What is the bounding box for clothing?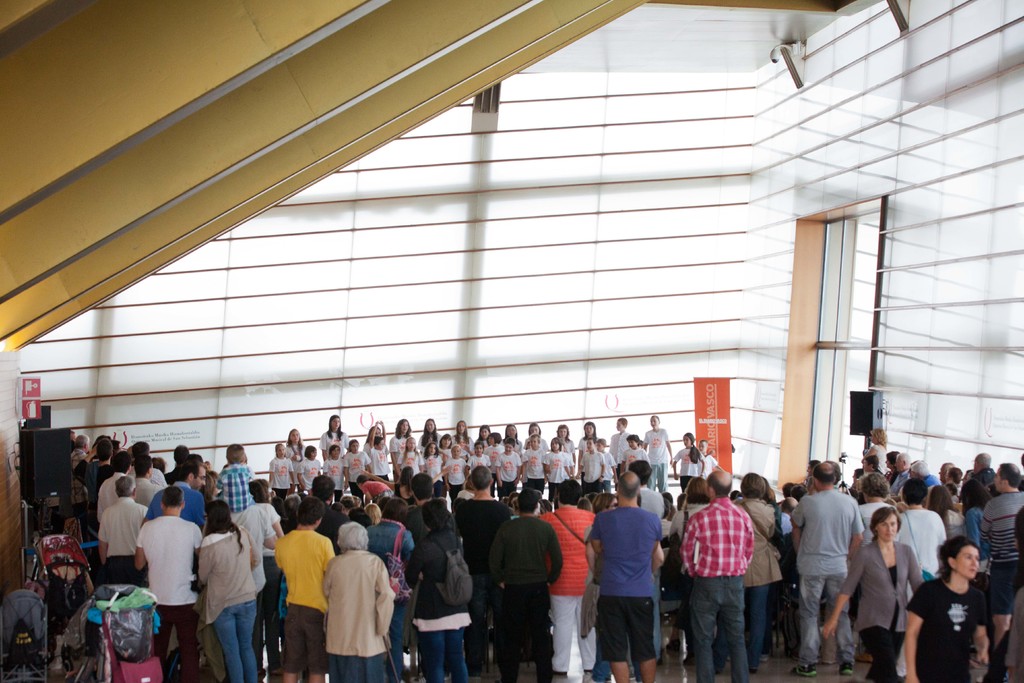
bbox=[193, 525, 262, 682].
